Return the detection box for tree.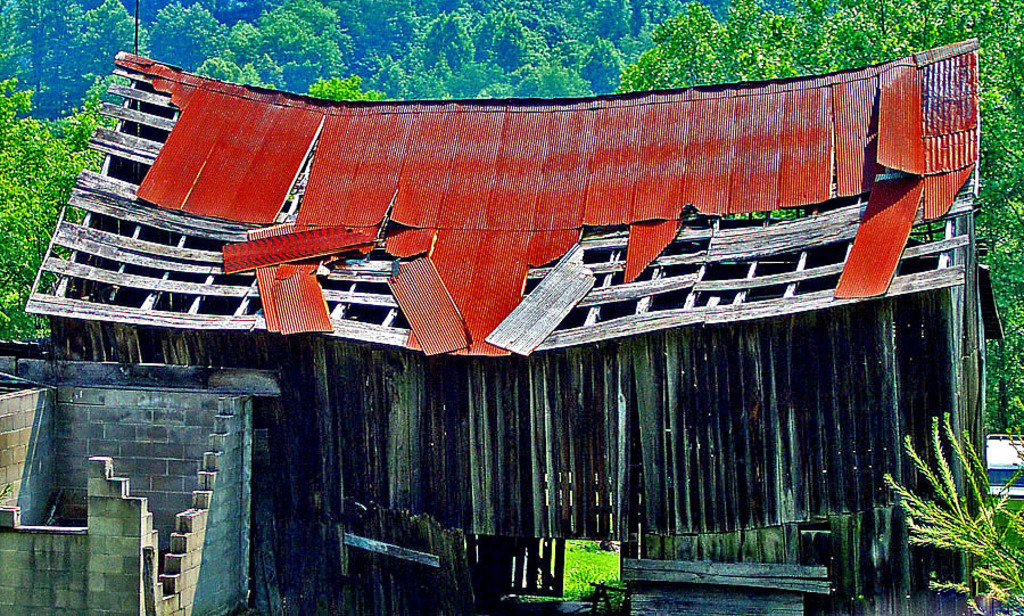
283, 0, 336, 79.
